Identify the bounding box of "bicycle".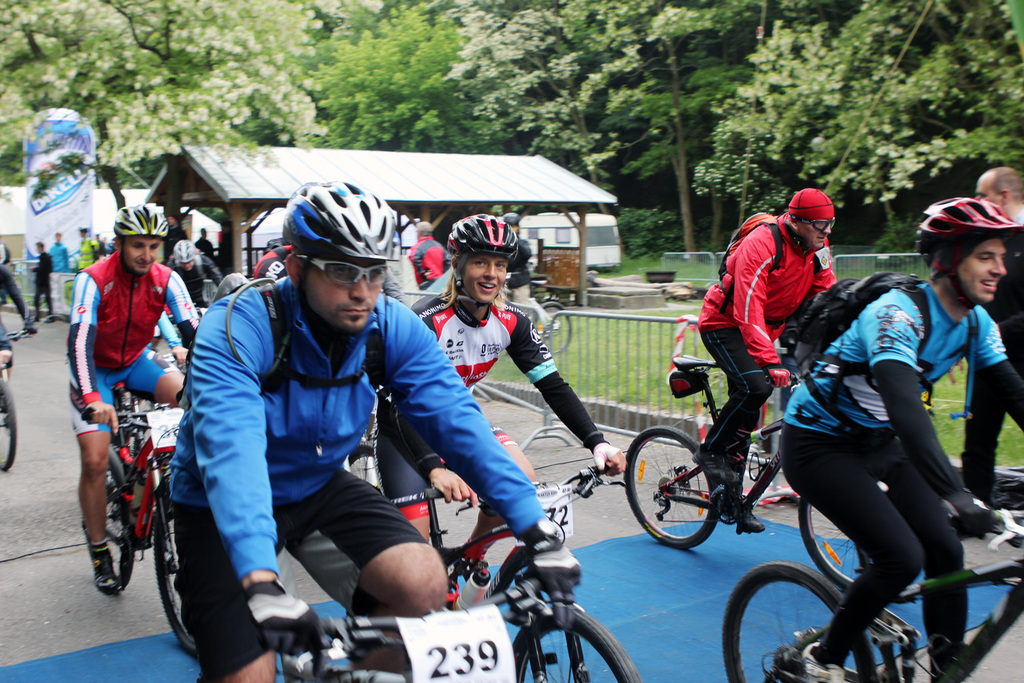
bbox=[717, 469, 1023, 682].
